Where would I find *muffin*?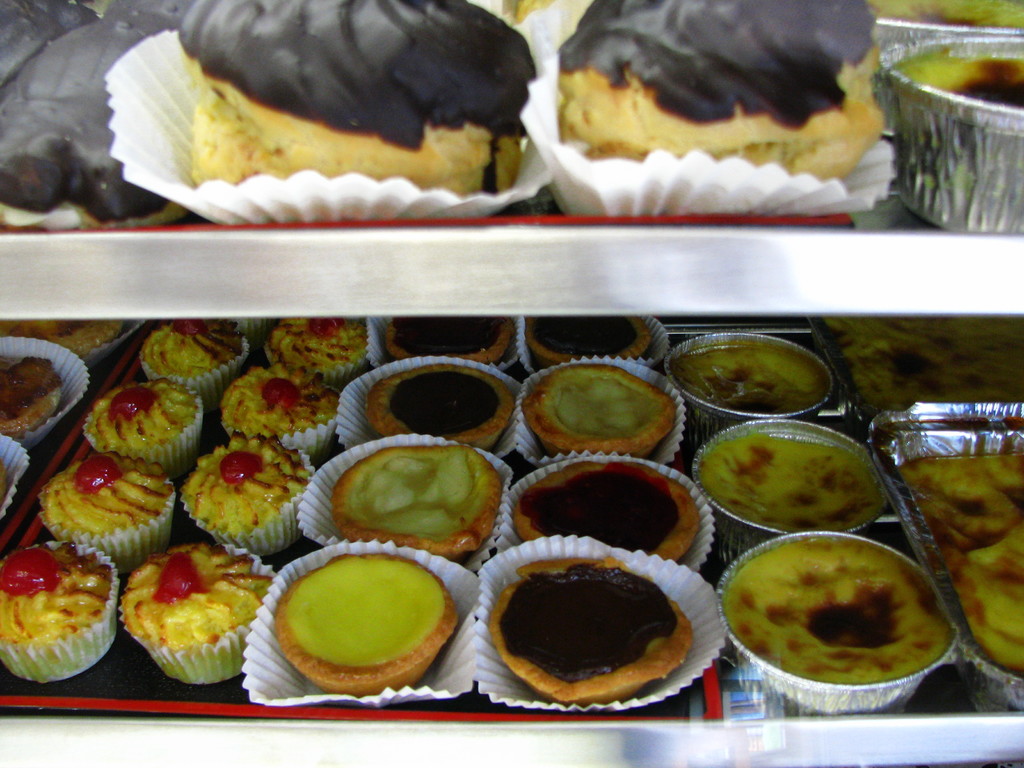
At 337/356/535/466.
